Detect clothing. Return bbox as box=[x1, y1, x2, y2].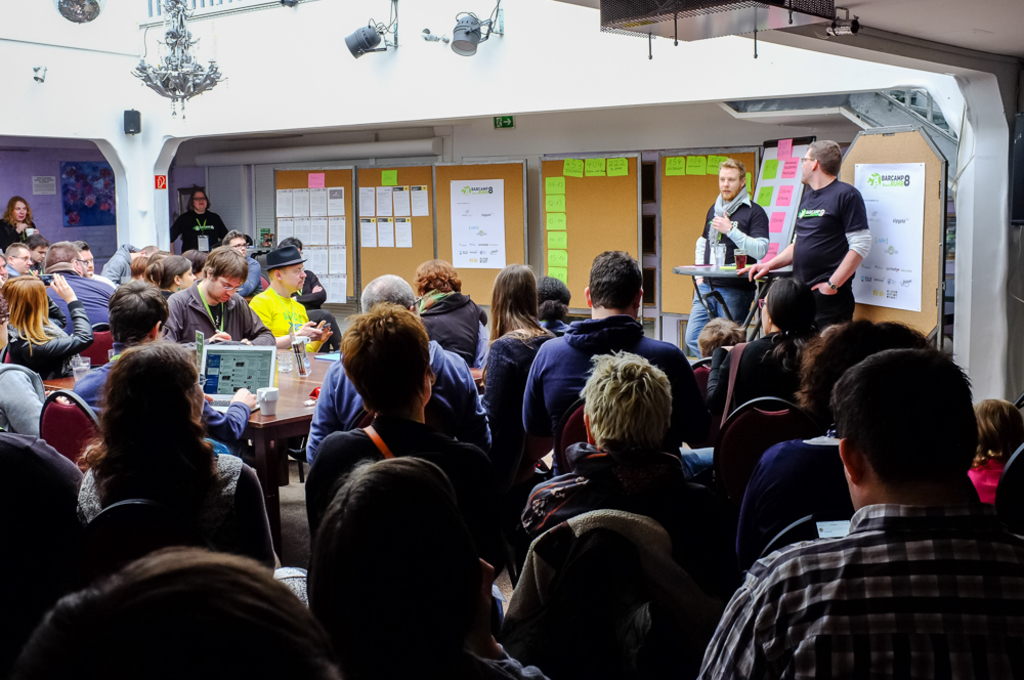
box=[294, 269, 342, 350].
